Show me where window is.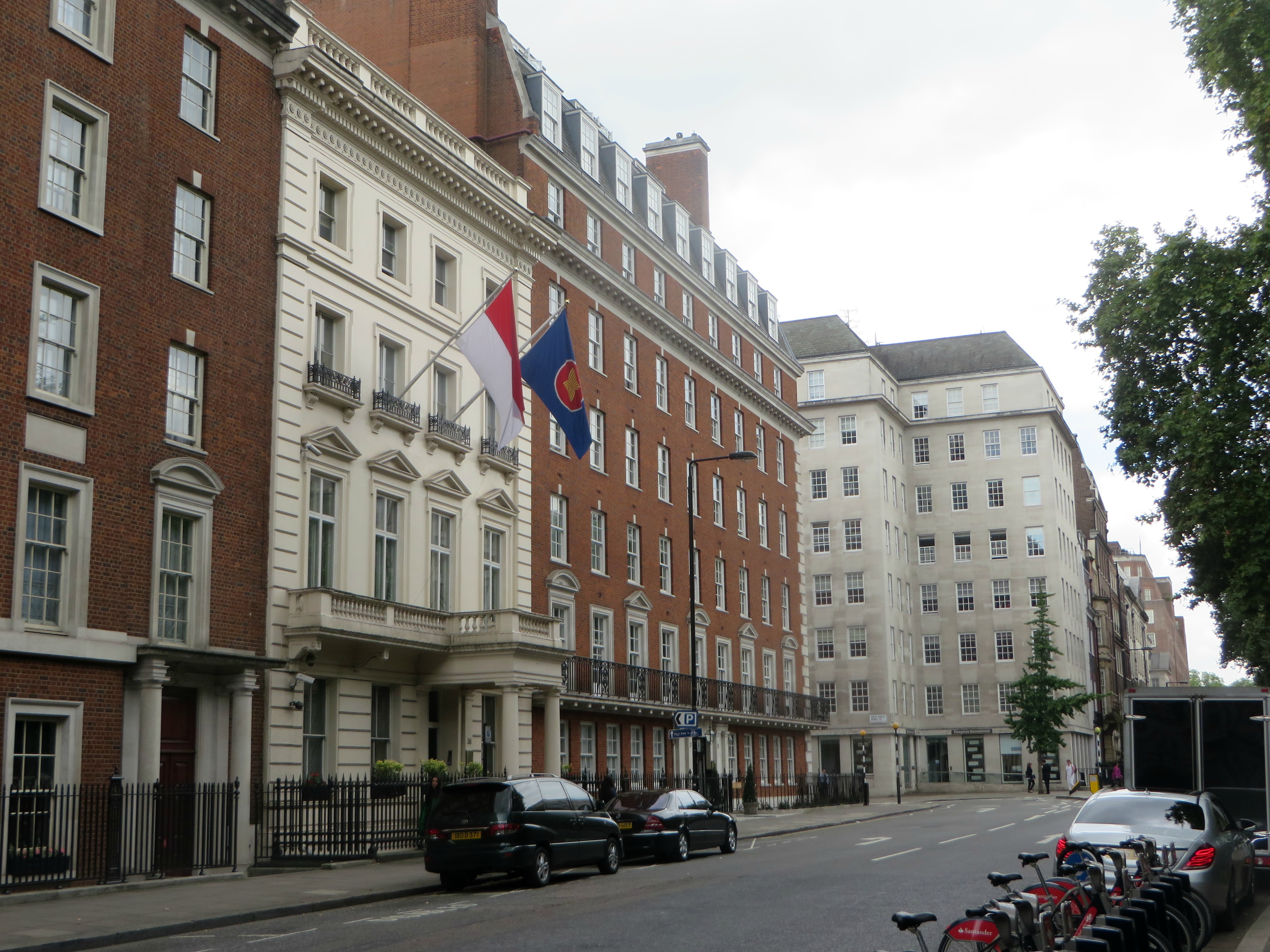
window is at 53, 57, 68, 94.
